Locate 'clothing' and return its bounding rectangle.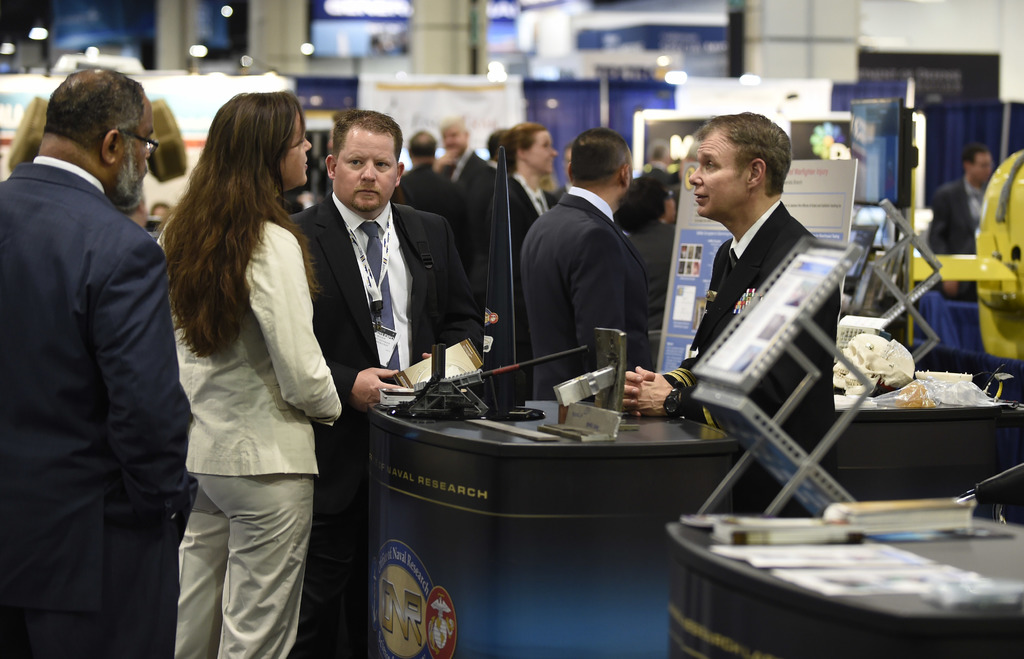
[926, 176, 989, 302].
